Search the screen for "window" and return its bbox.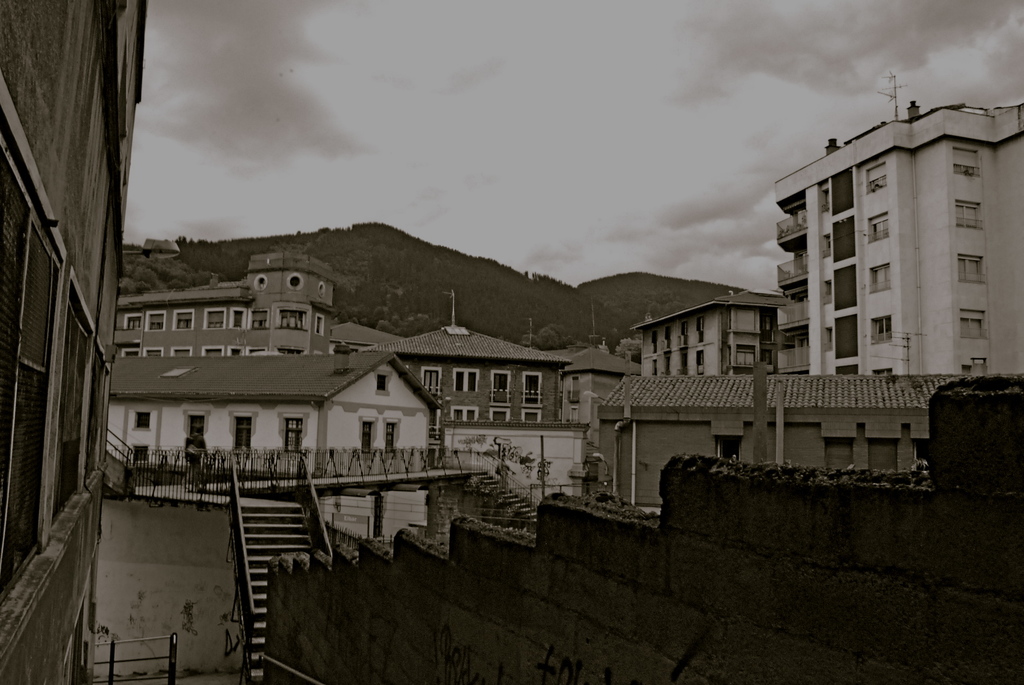
Found: 276,307,308,329.
